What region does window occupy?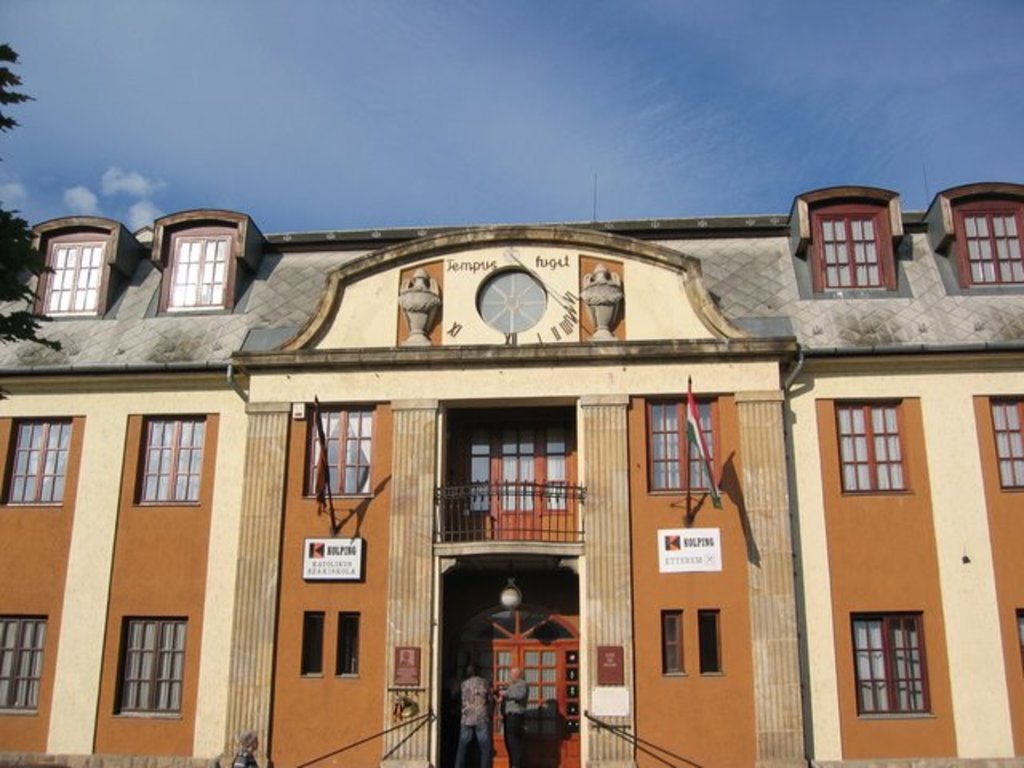
(left=306, top=405, right=376, bottom=510).
